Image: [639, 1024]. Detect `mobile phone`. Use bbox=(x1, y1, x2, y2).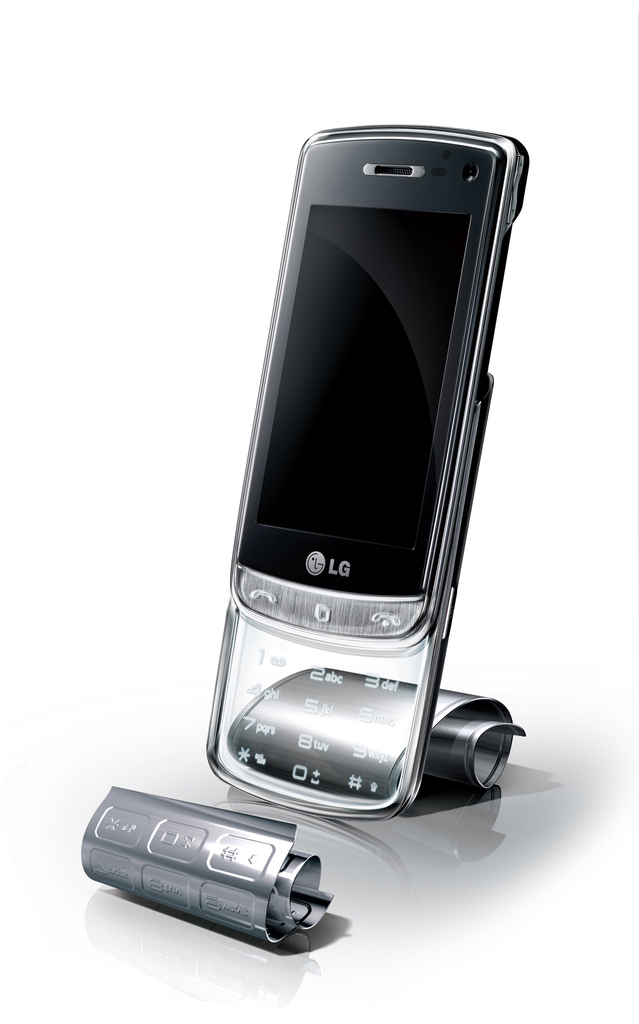
bbox=(199, 129, 531, 820).
